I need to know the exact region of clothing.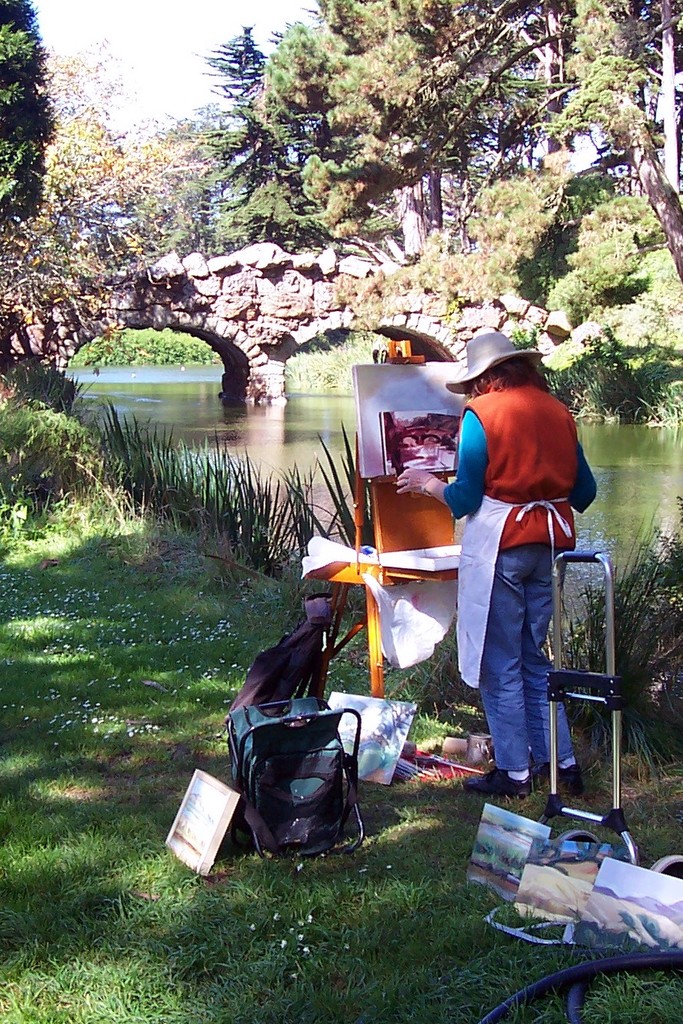
Region: <box>446,328,586,761</box>.
